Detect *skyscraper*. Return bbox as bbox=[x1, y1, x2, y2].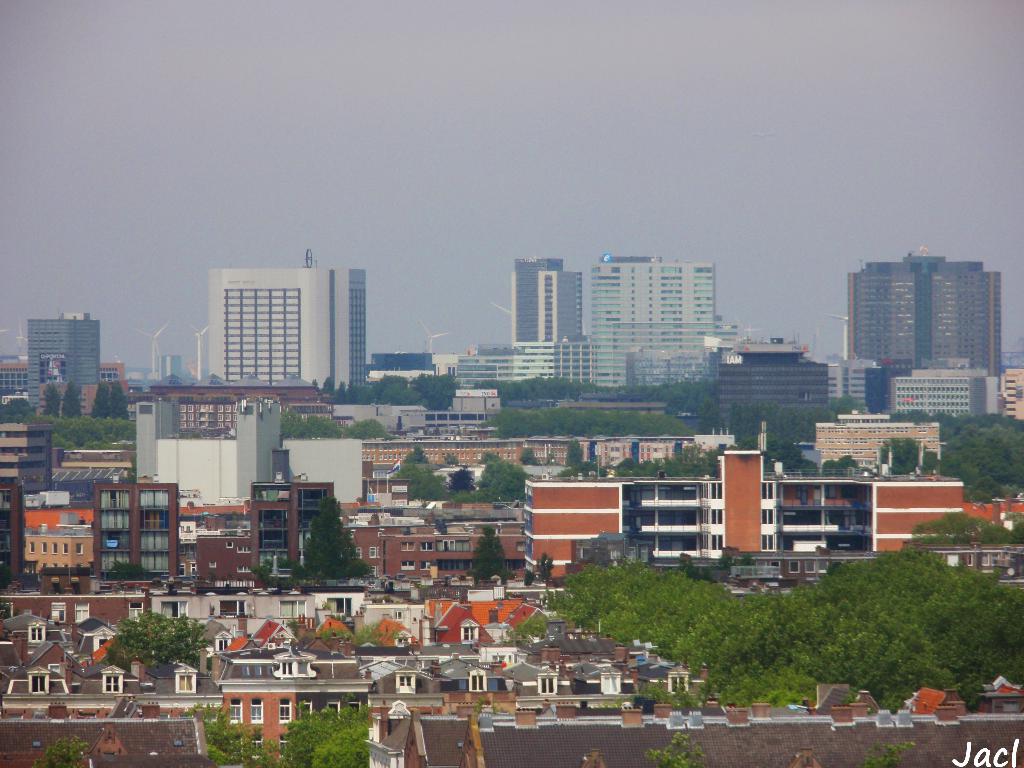
bbox=[213, 269, 363, 390].
